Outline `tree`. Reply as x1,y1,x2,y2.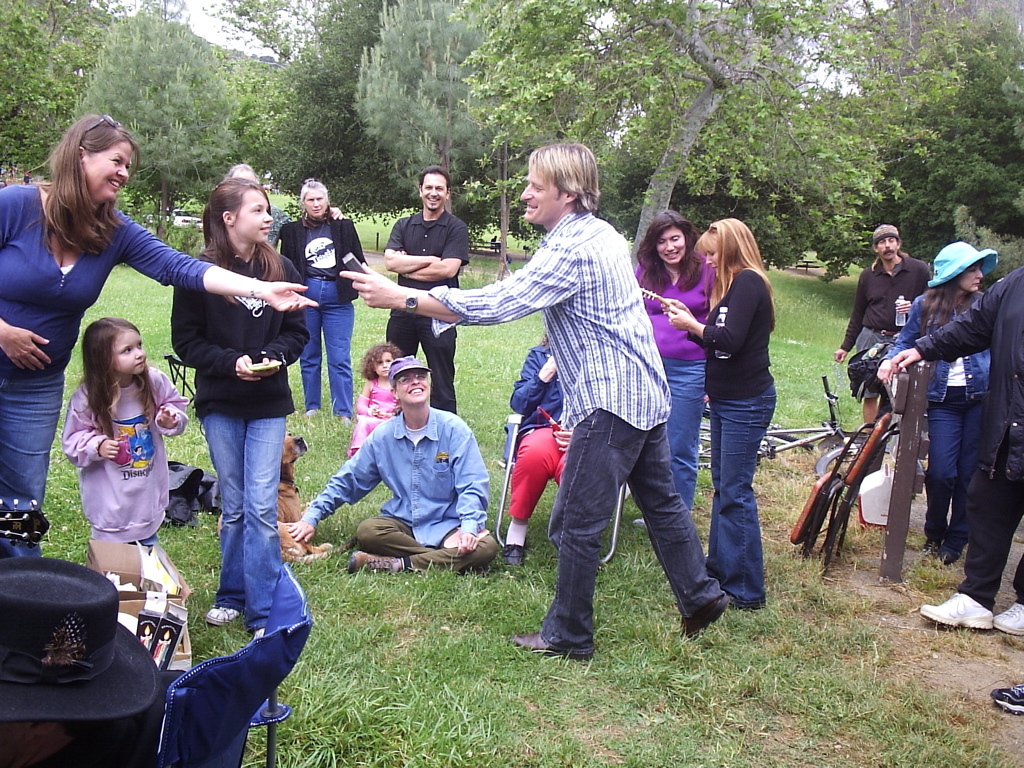
76,0,237,237.
